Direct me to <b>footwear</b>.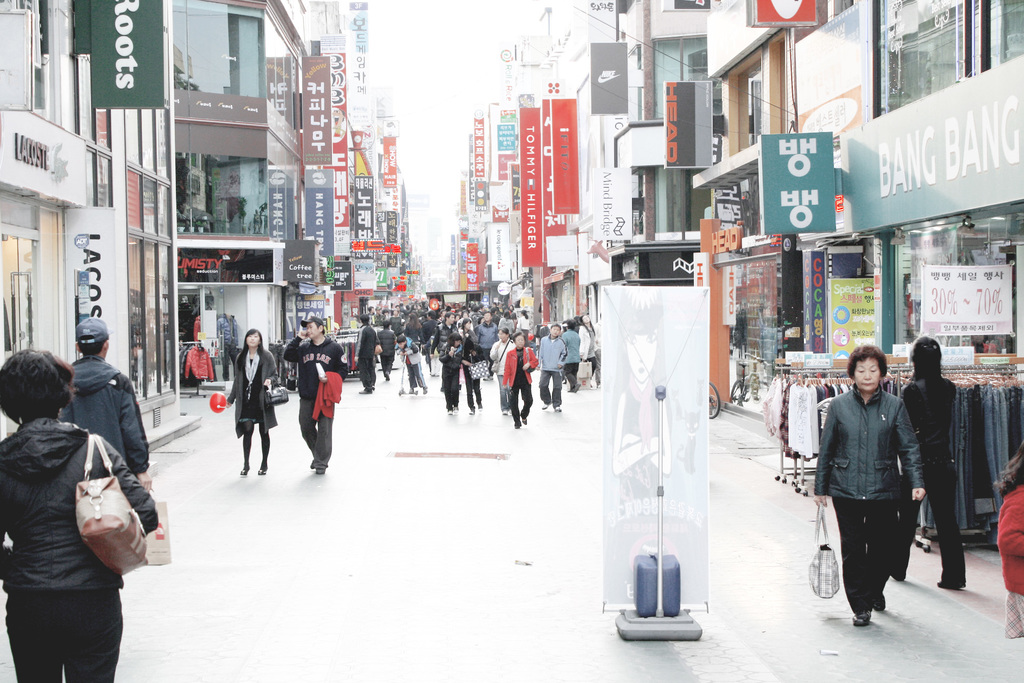
Direction: [522, 418, 527, 424].
